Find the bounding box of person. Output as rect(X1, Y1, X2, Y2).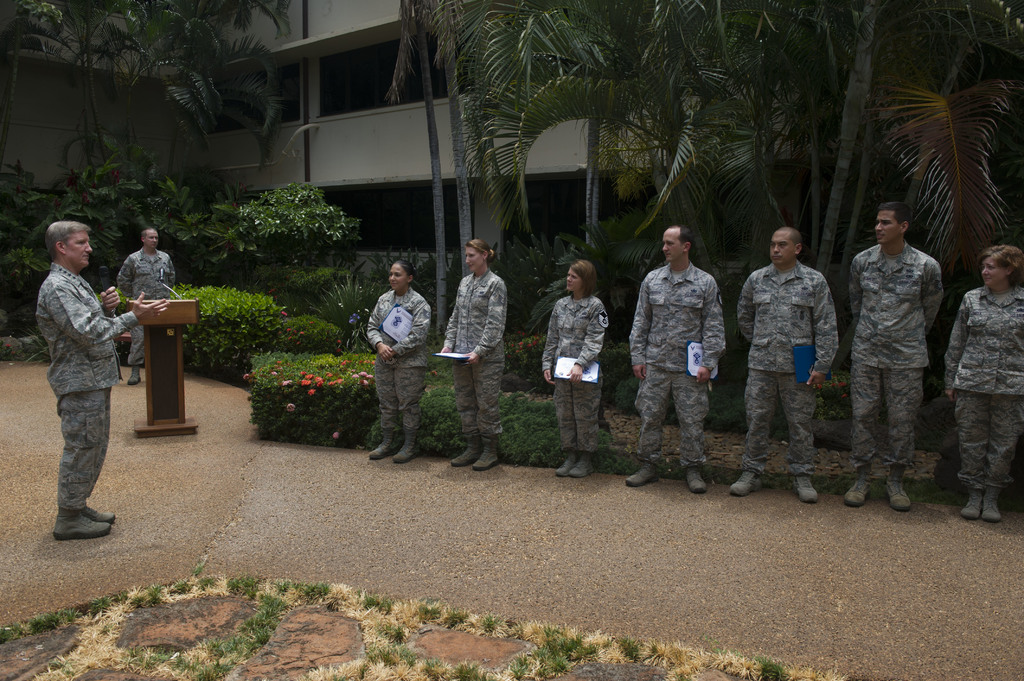
rect(438, 241, 508, 469).
